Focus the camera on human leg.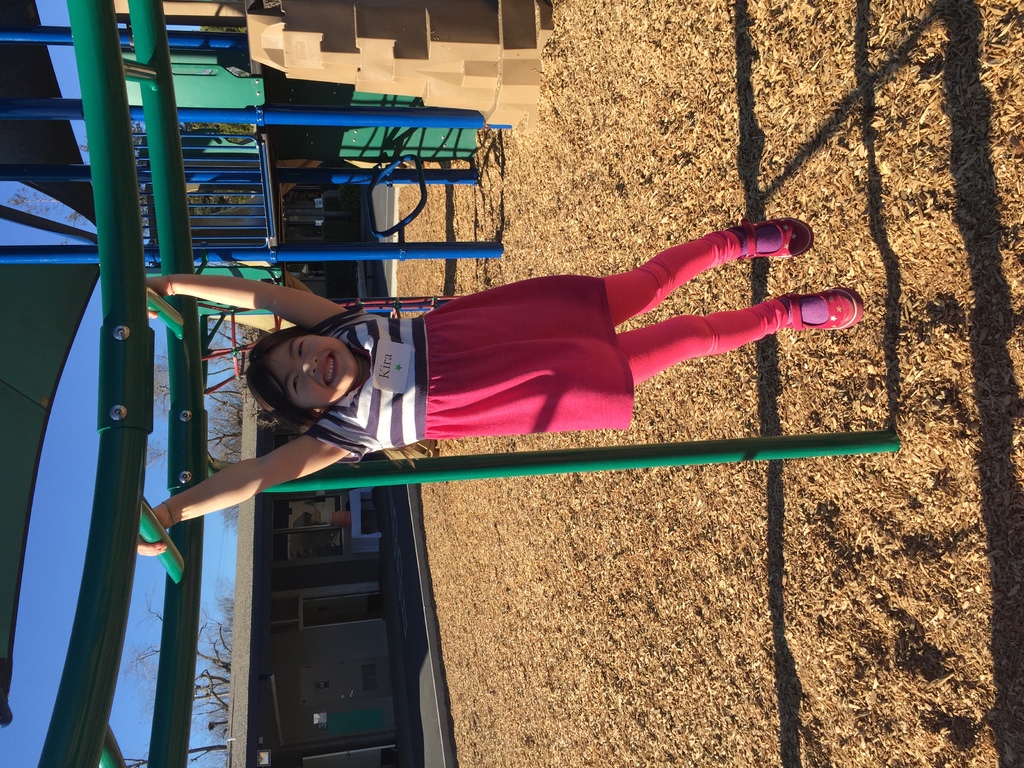
Focus region: 613/298/860/389.
